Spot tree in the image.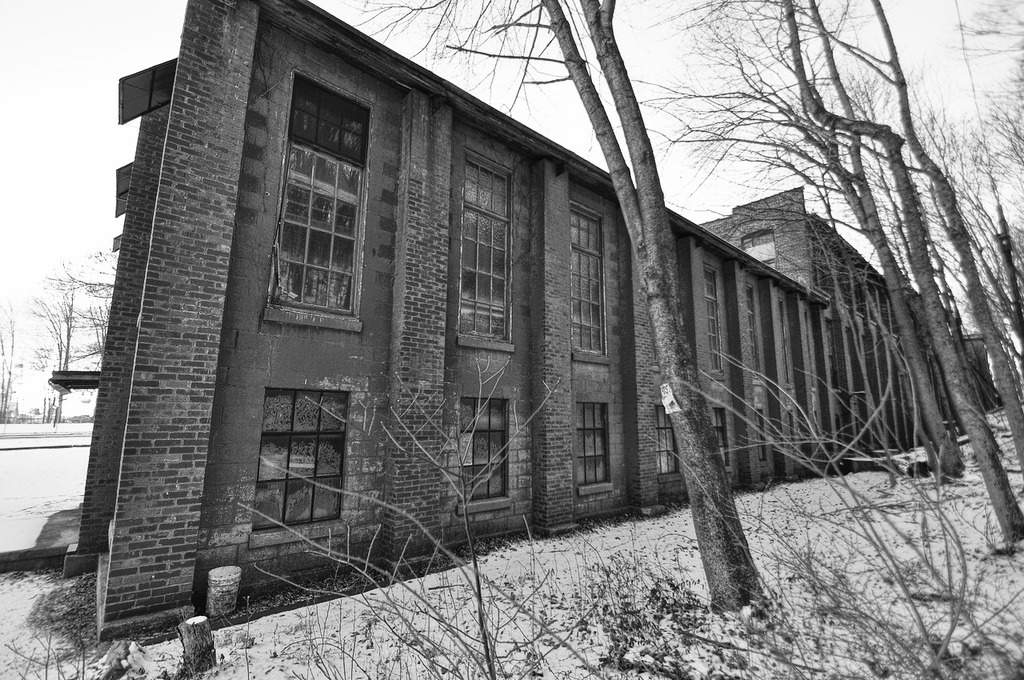
tree found at 352, 0, 787, 623.
